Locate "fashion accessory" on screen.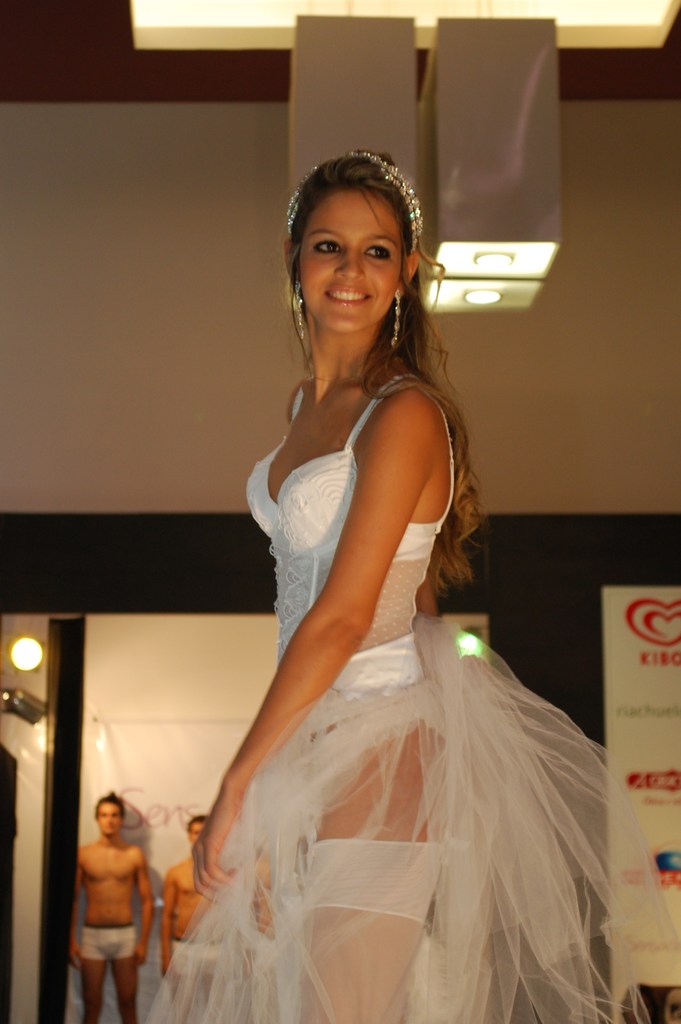
On screen at x1=286, y1=151, x2=424, y2=253.
